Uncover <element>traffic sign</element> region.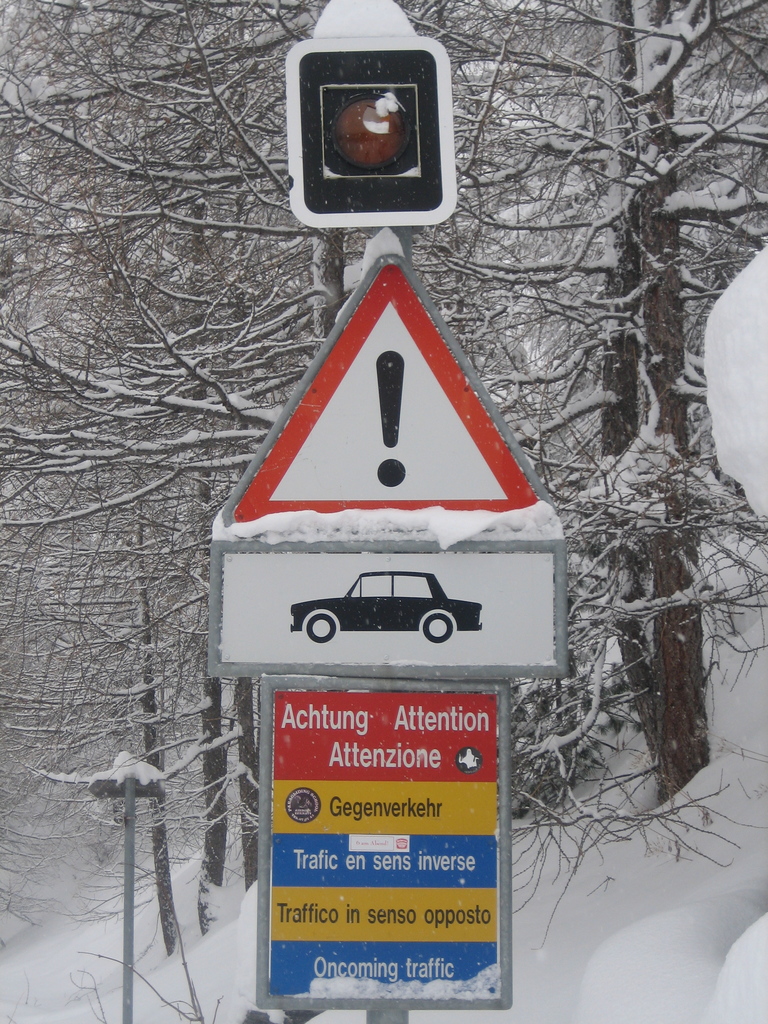
Uncovered: (219, 554, 558, 672).
